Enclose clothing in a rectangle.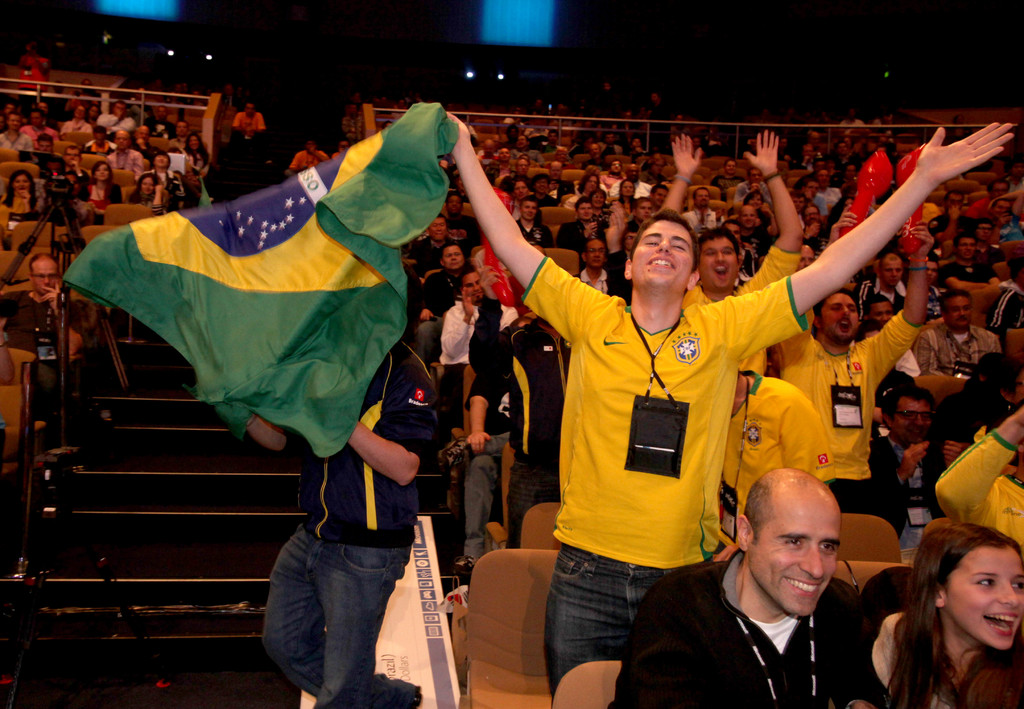
574/272/644/304.
